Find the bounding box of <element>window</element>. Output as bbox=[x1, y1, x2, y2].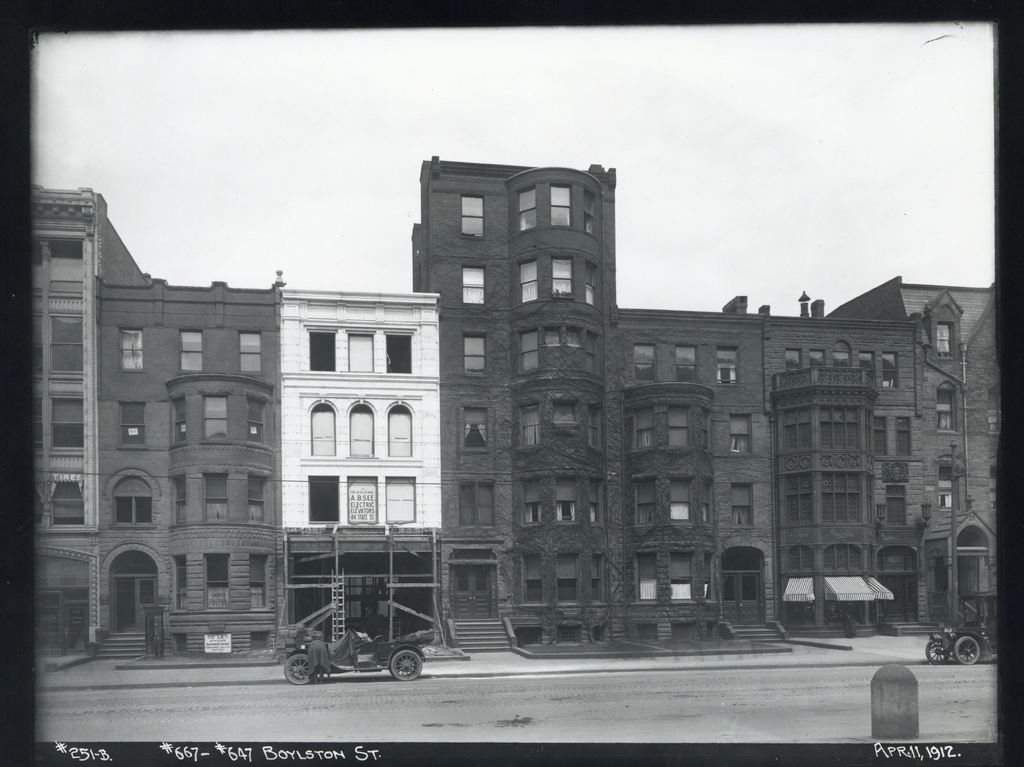
bbox=[714, 346, 741, 384].
